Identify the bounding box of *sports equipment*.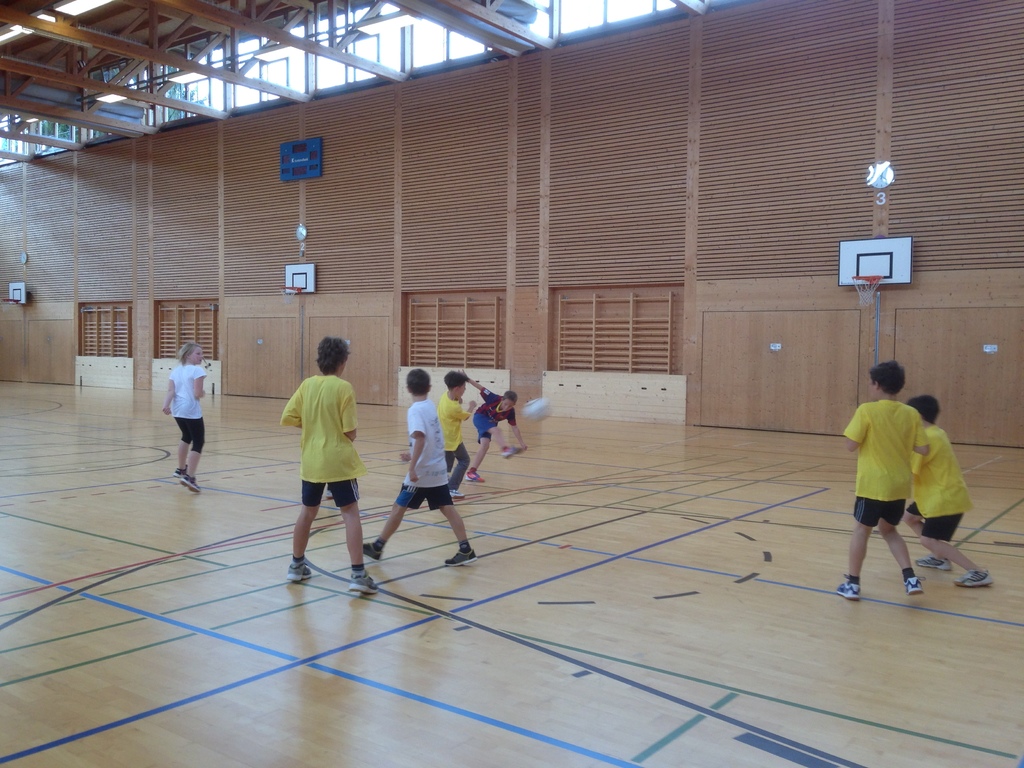
[904, 576, 925, 593].
